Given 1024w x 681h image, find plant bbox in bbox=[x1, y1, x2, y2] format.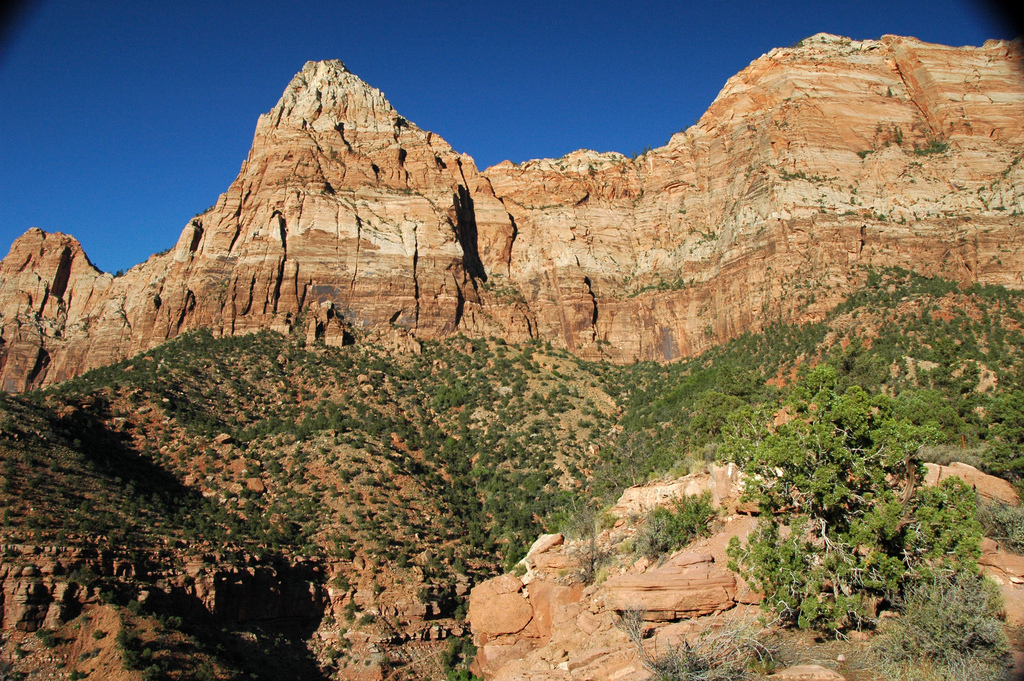
bbox=[913, 136, 950, 156].
